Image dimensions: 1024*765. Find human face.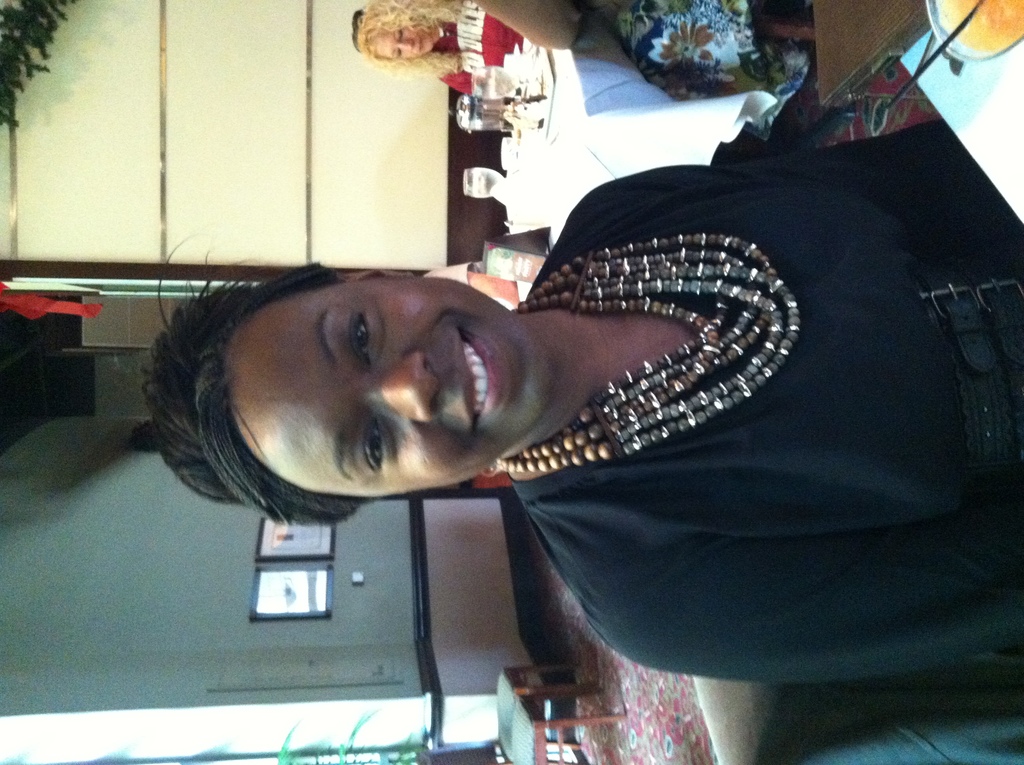
region(366, 27, 435, 56).
